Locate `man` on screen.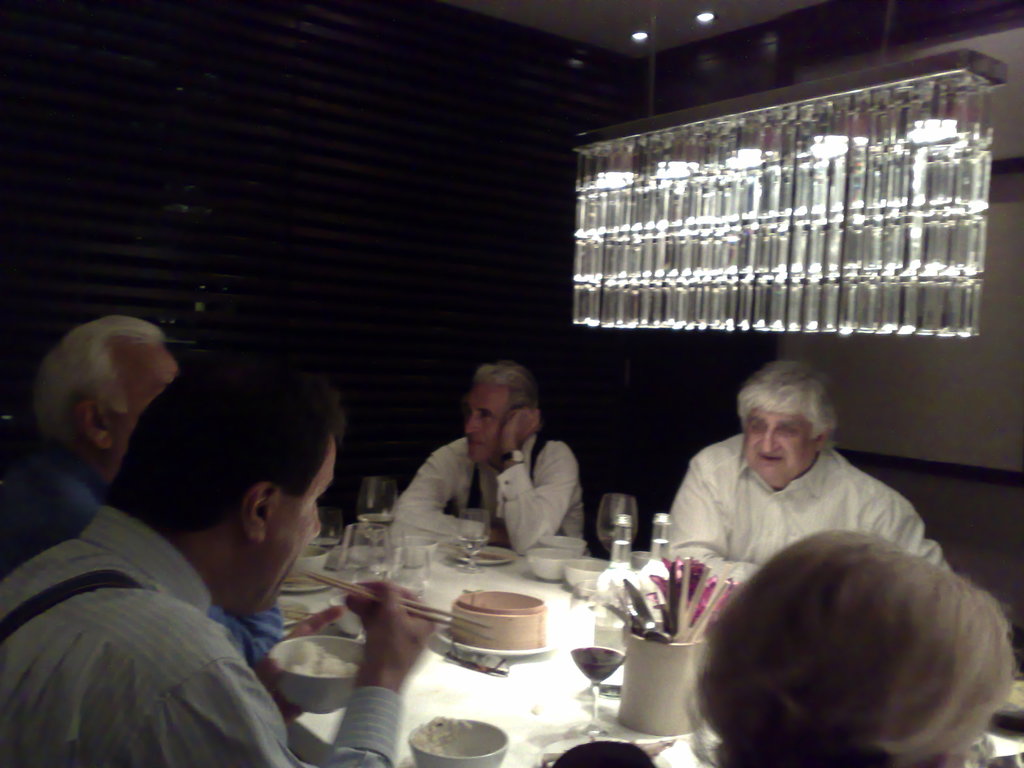
On screen at Rect(0, 315, 296, 673).
